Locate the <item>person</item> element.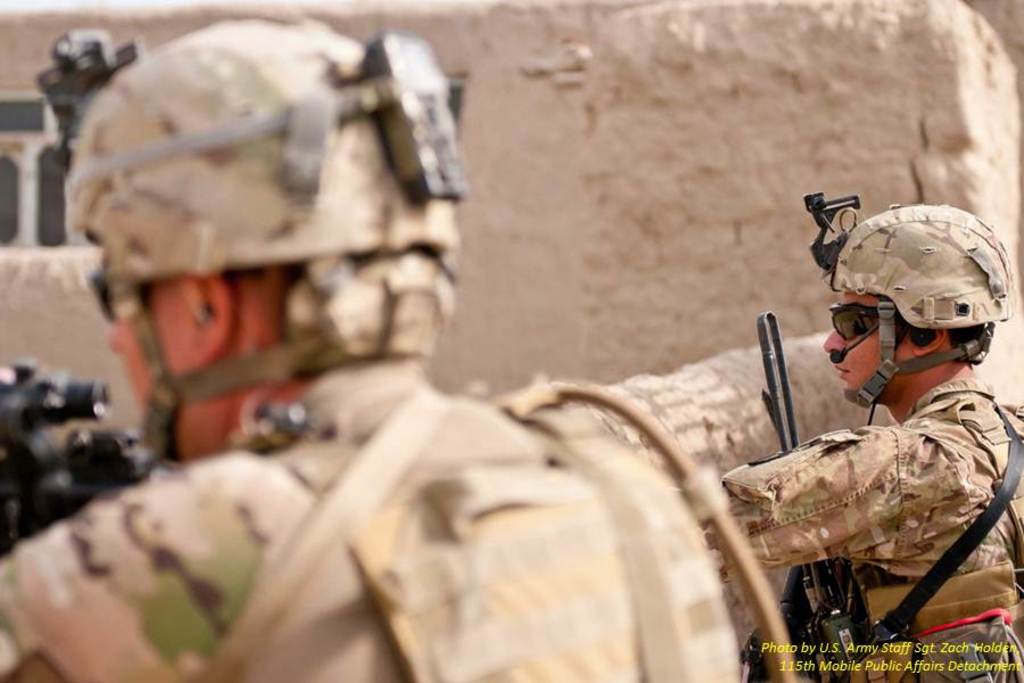
Element bbox: crop(759, 175, 1015, 660).
